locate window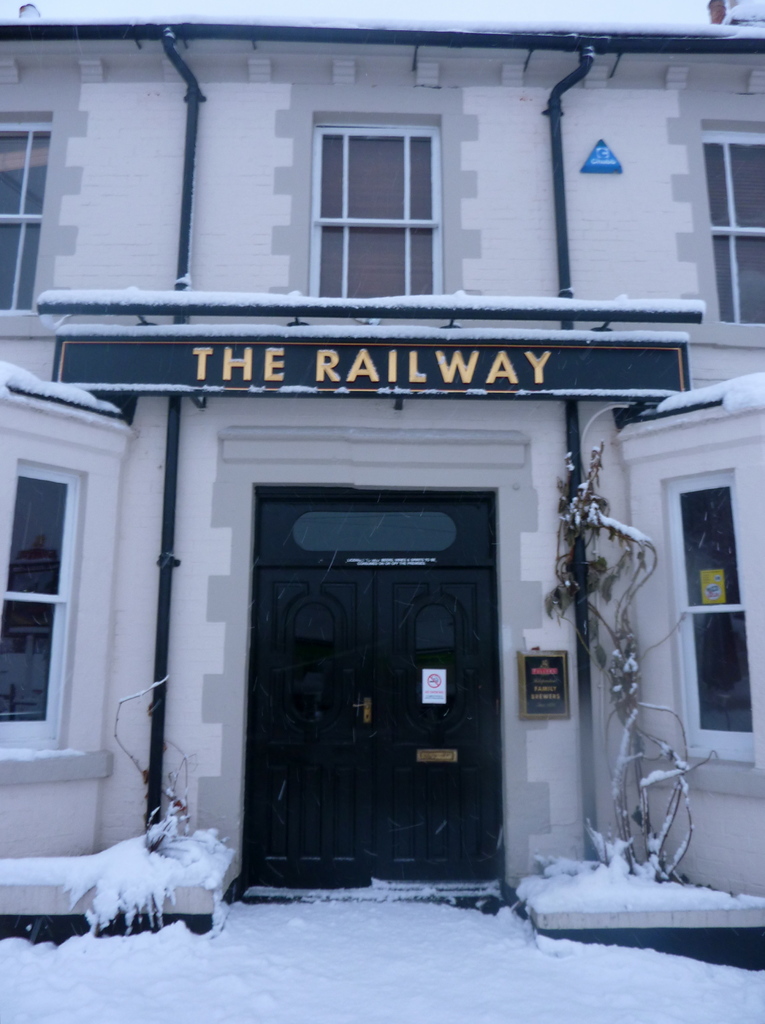
<bbox>1, 467, 81, 725</bbox>
